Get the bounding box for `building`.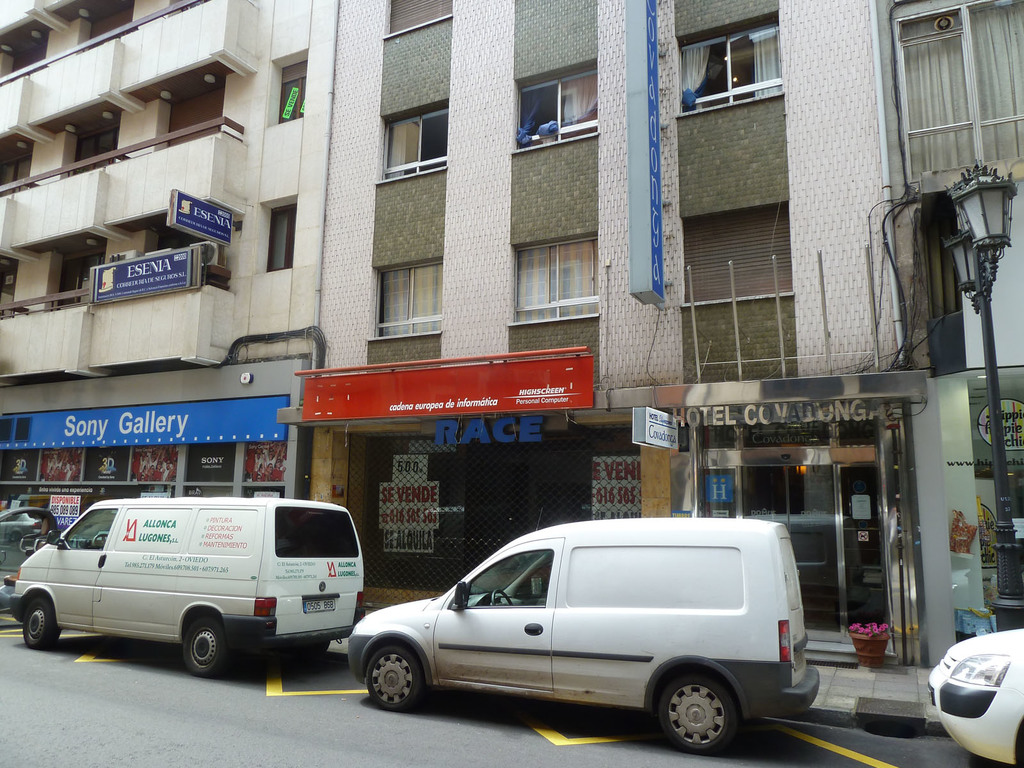
x1=0 y1=0 x2=340 y2=533.
